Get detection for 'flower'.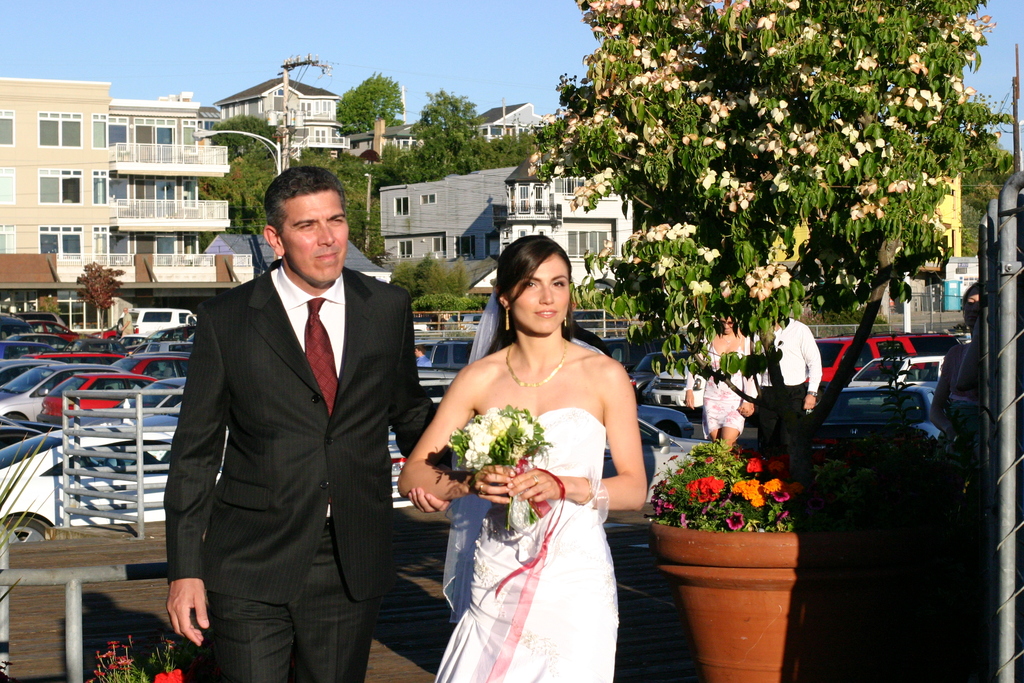
Detection: {"left": 154, "top": 672, "right": 182, "bottom": 682}.
